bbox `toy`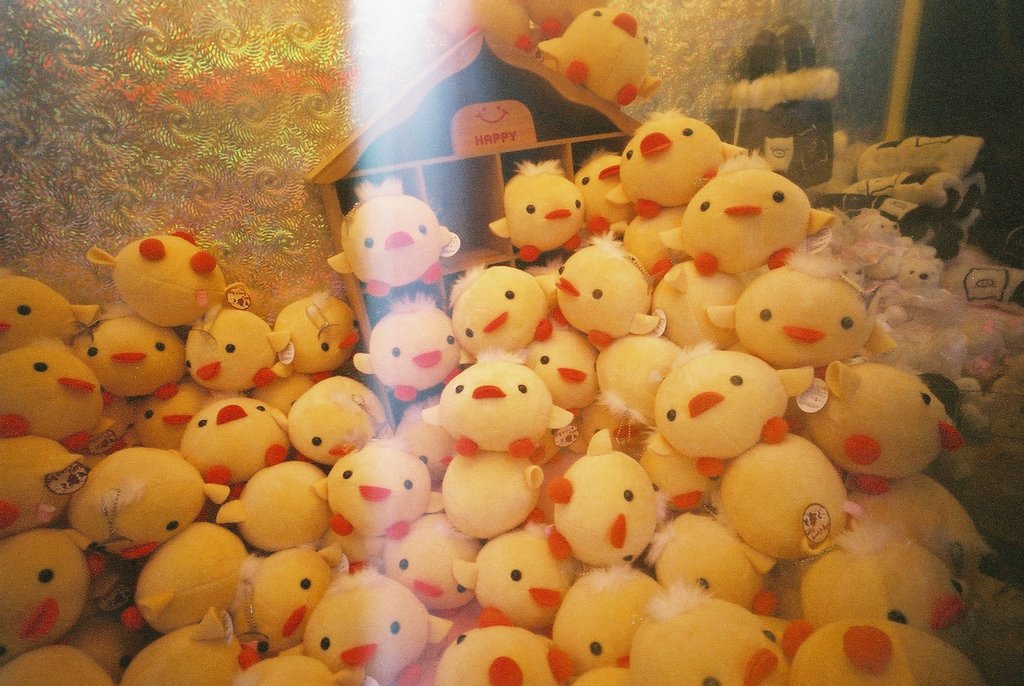
box=[255, 363, 334, 424]
